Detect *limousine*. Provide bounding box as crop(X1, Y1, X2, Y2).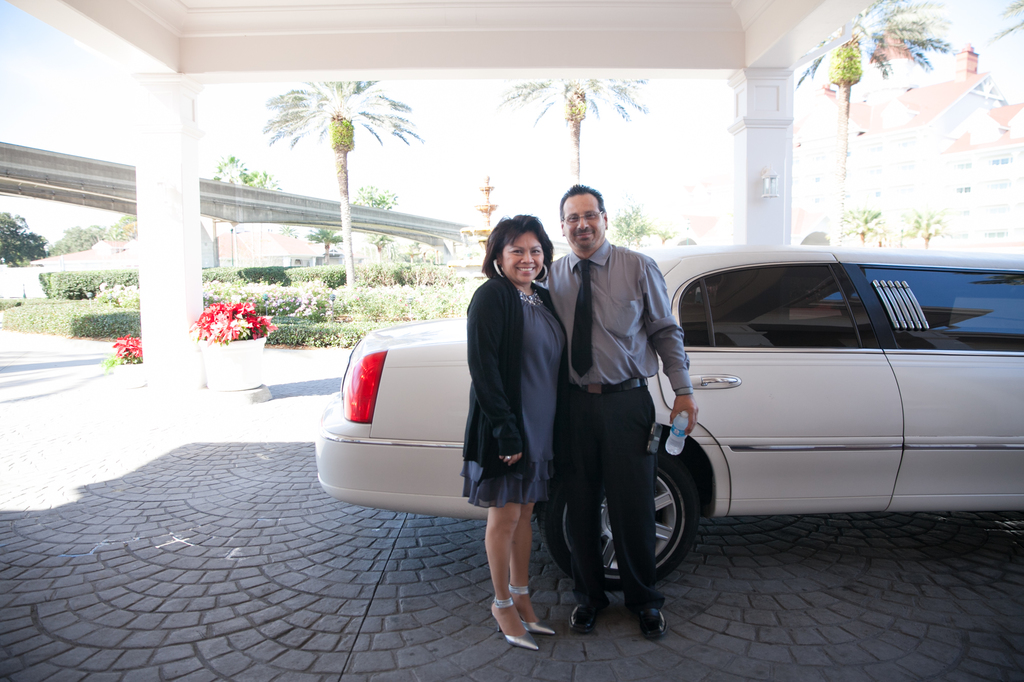
crop(316, 244, 1023, 595).
